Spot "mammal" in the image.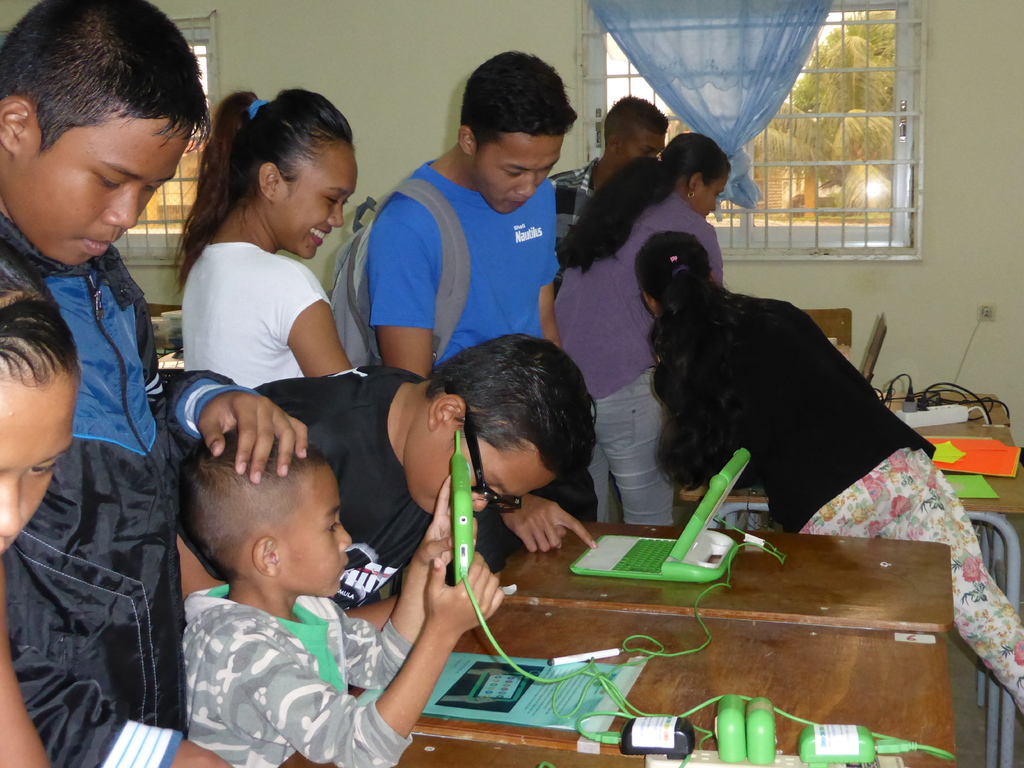
"mammal" found at detection(187, 331, 602, 620).
